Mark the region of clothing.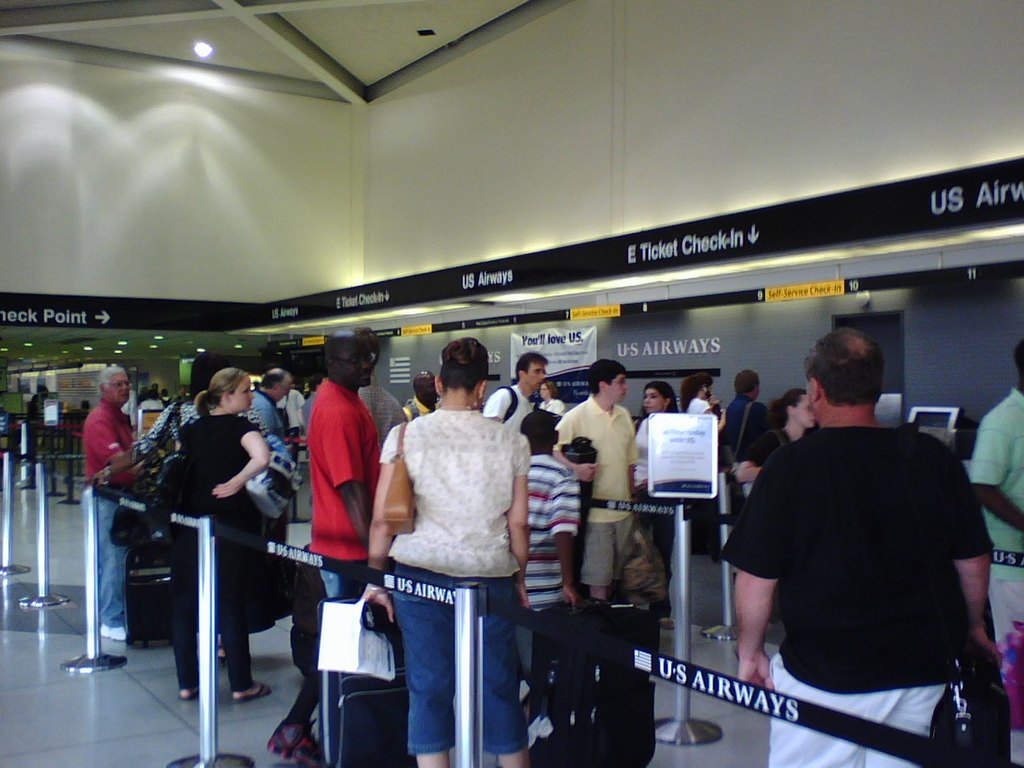
Region: x1=134 y1=394 x2=160 y2=414.
